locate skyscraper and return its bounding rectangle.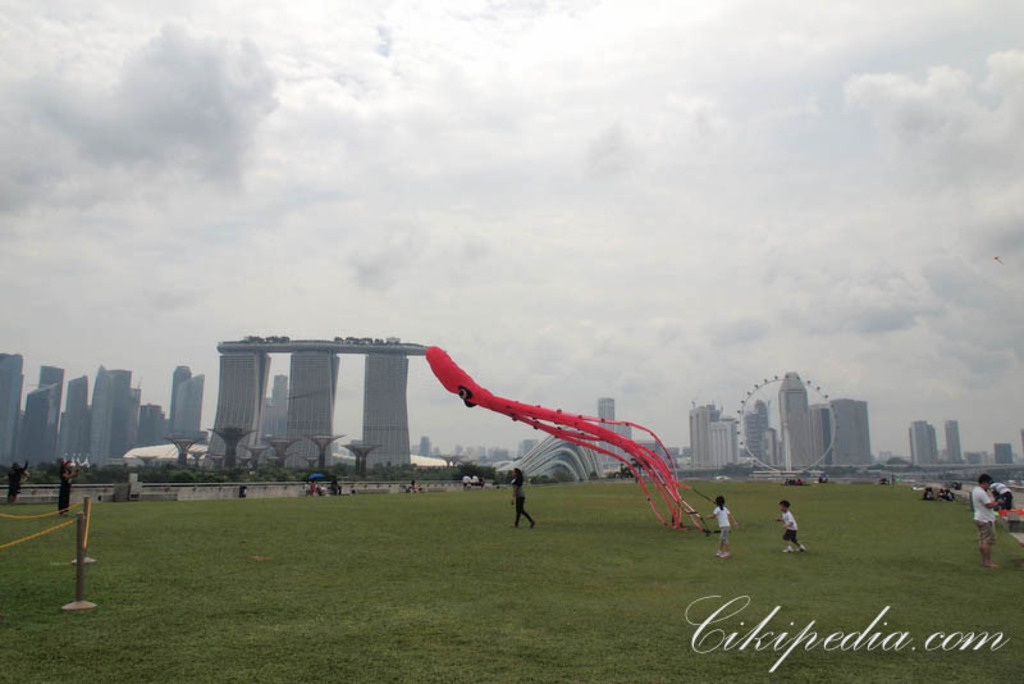
<box>943,423,965,460</box>.
